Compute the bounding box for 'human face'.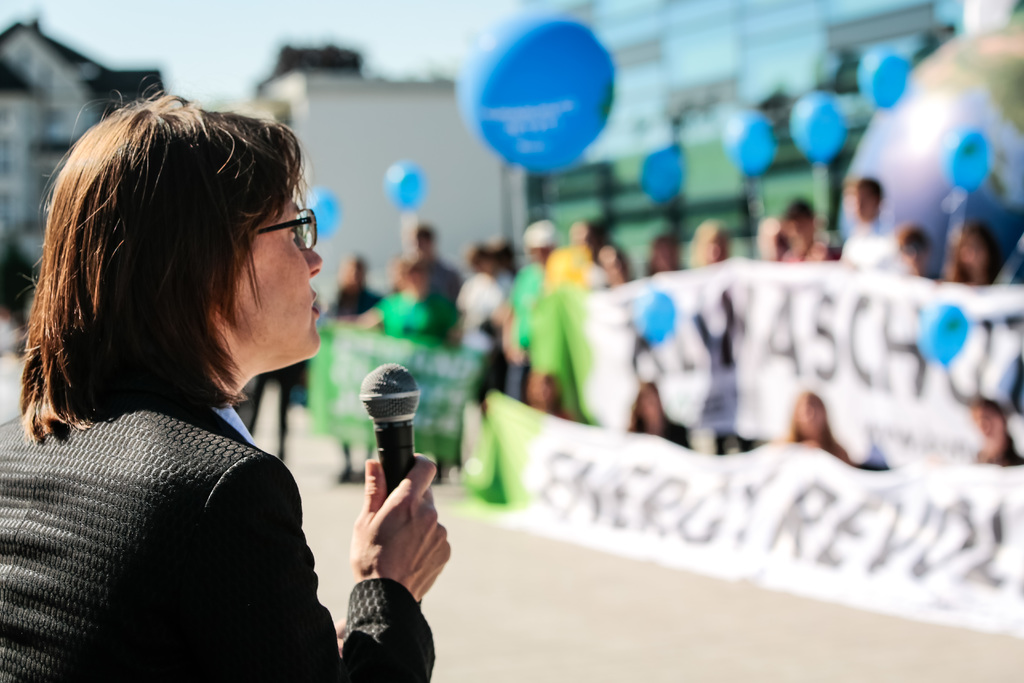
Rect(233, 185, 321, 358).
